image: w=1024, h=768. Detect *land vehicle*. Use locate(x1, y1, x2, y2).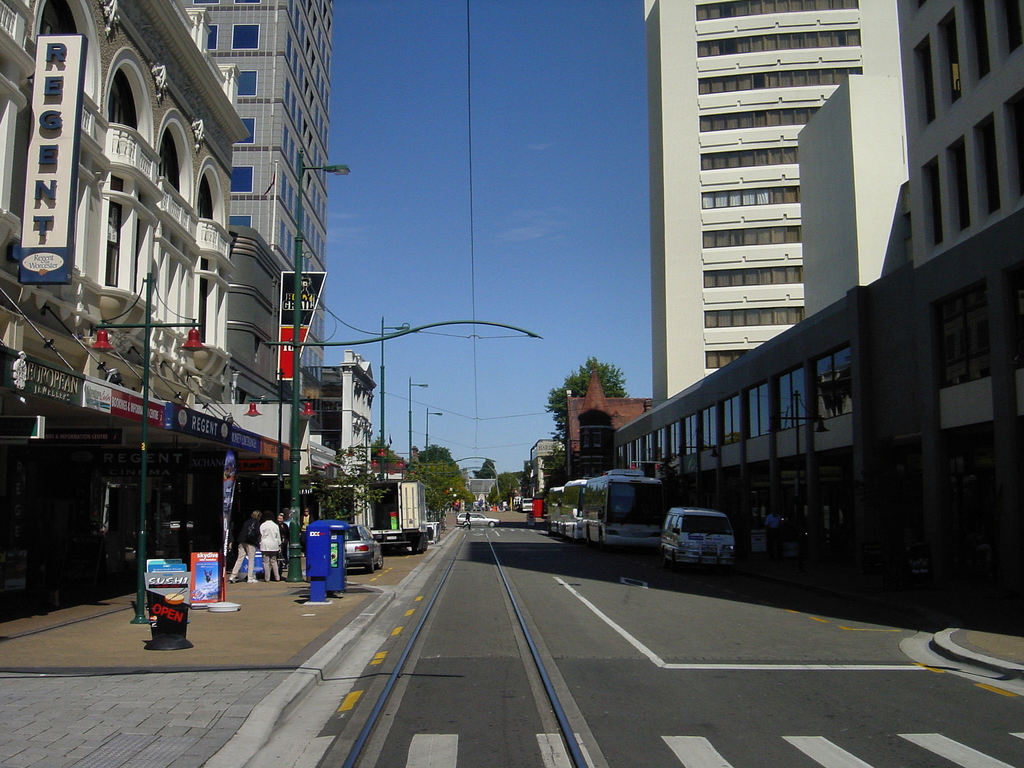
locate(549, 486, 563, 532).
